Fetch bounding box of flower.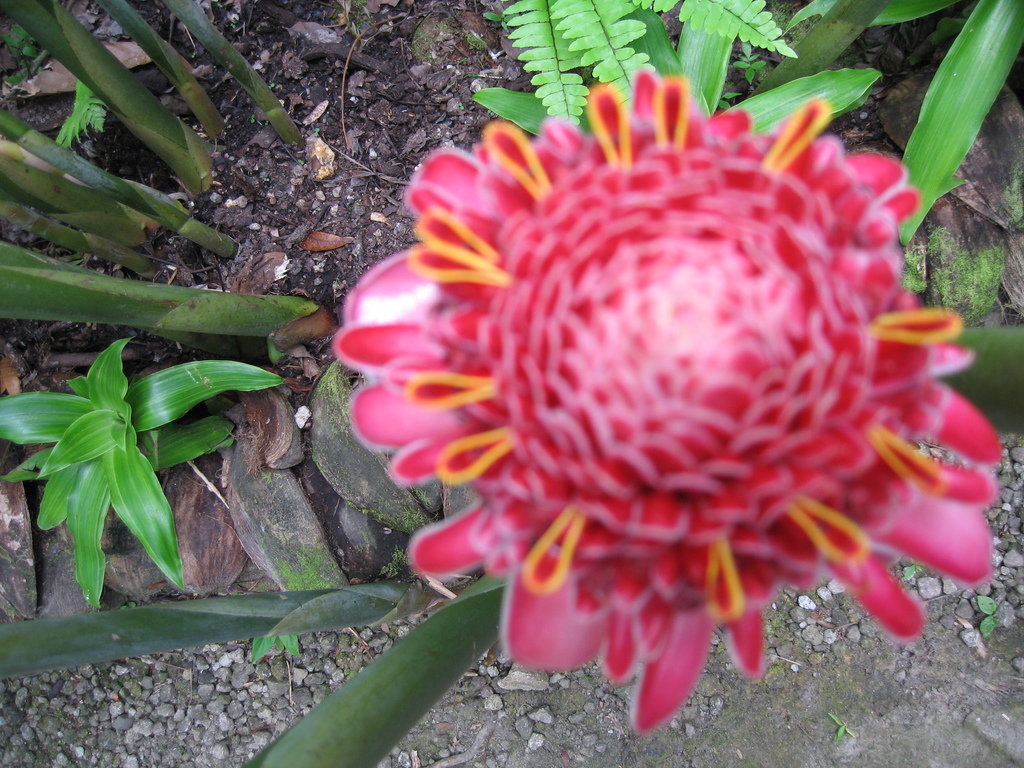
Bbox: 311/61/988/725.
